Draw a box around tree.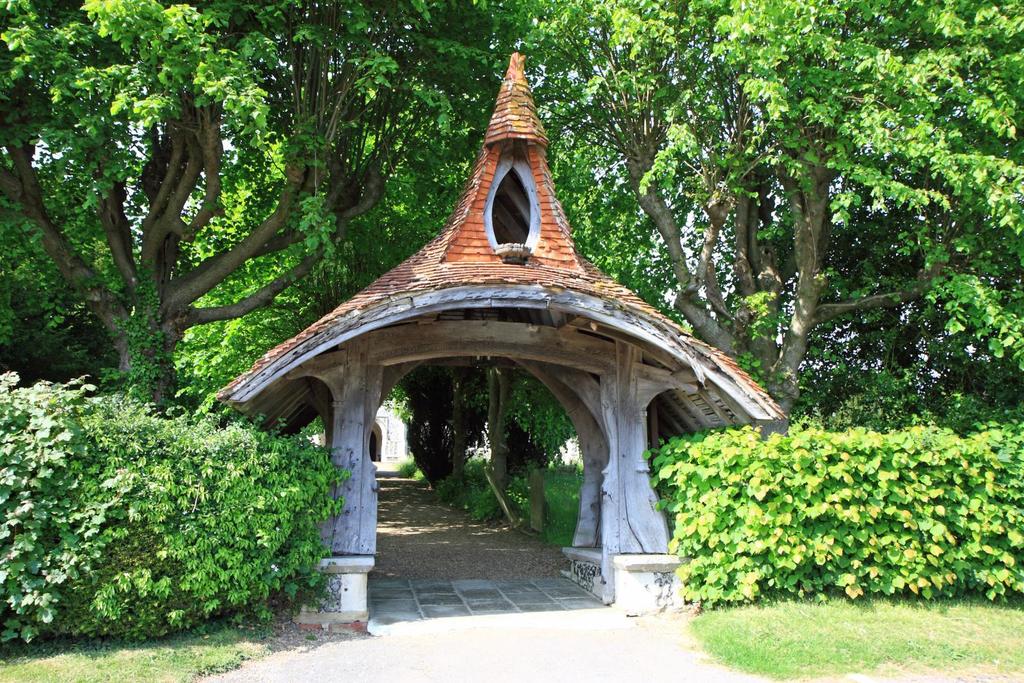
(x1=477, y1=0, x2=1023, y2=435).
